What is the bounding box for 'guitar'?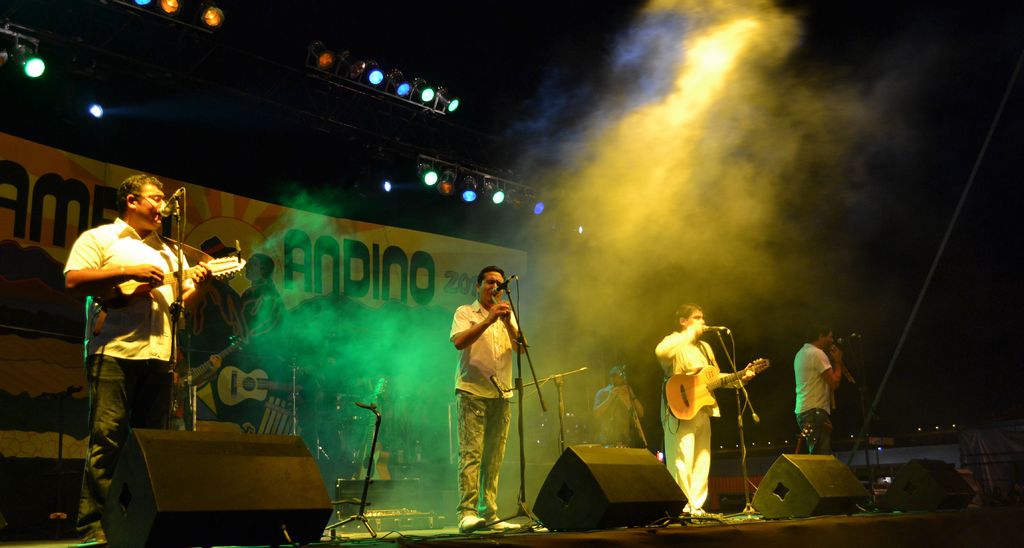
{"x1": 96, "y1": 237, "x2": 246, "y2": 310}.
